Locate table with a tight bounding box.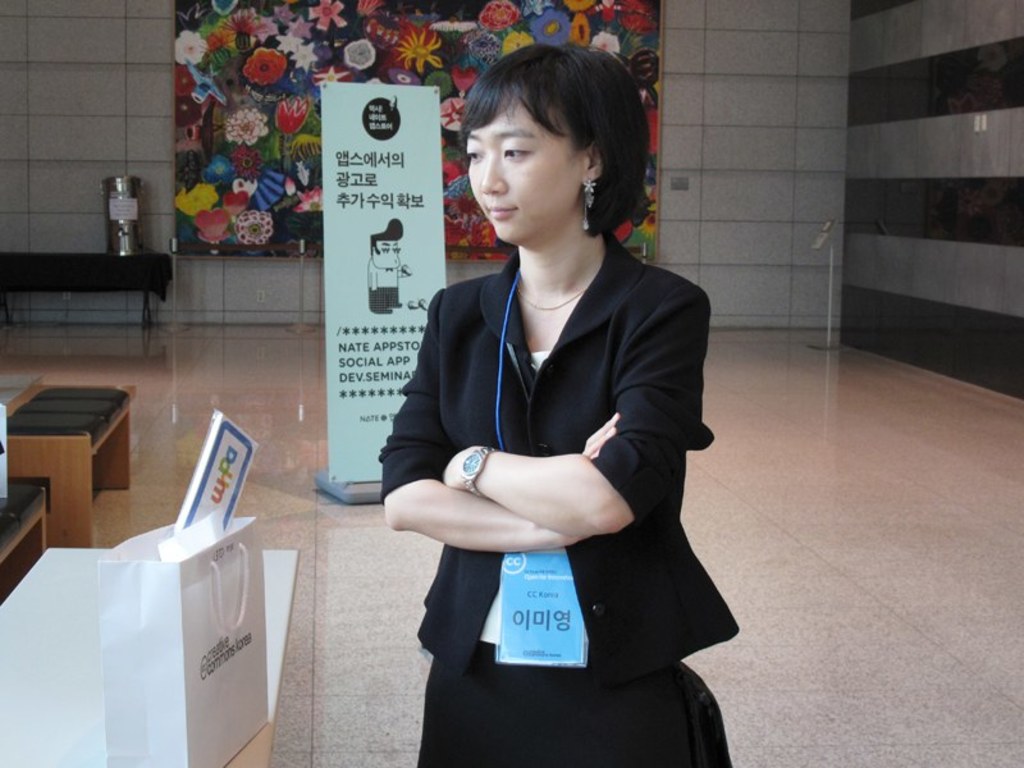
bbox(0, 248, 170, 329).
